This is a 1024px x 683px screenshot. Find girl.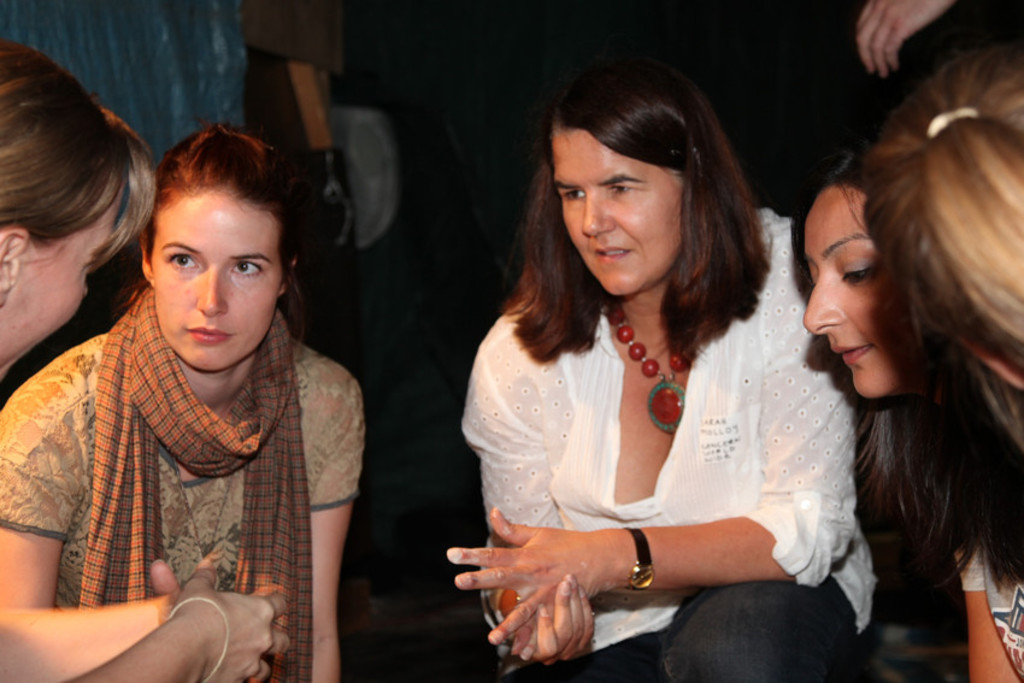
Bounding box: pyautogui.locateOnScreen(791, 147, 1023, 682).
